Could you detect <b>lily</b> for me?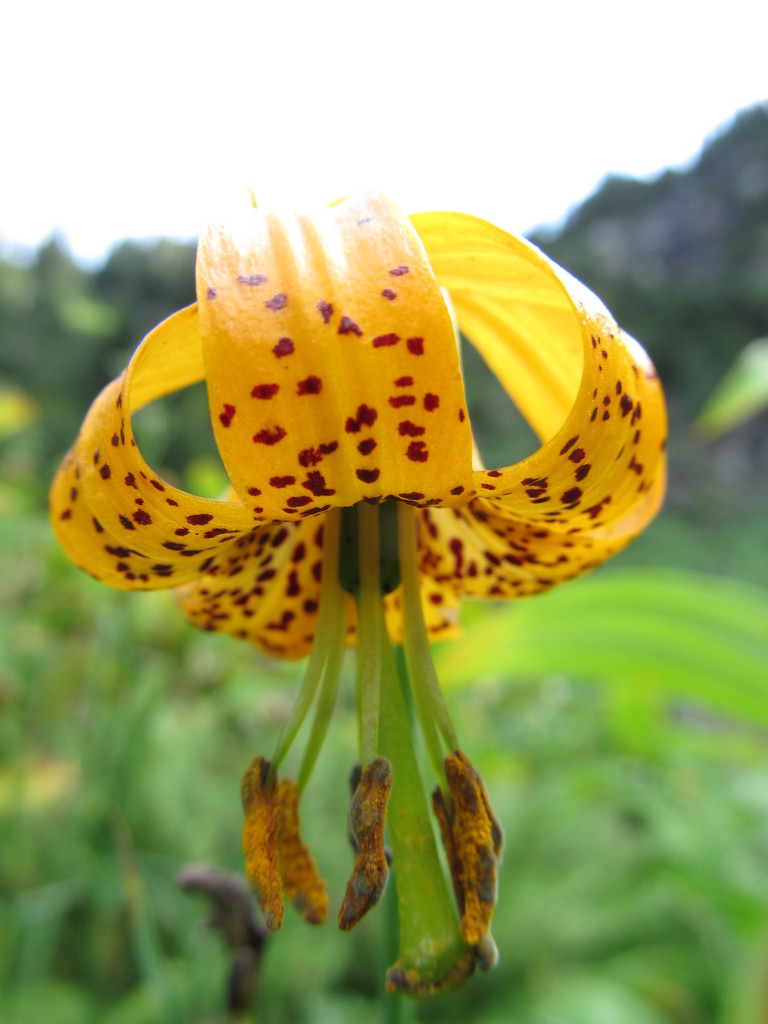
Detection result: 46 181 664 989.
